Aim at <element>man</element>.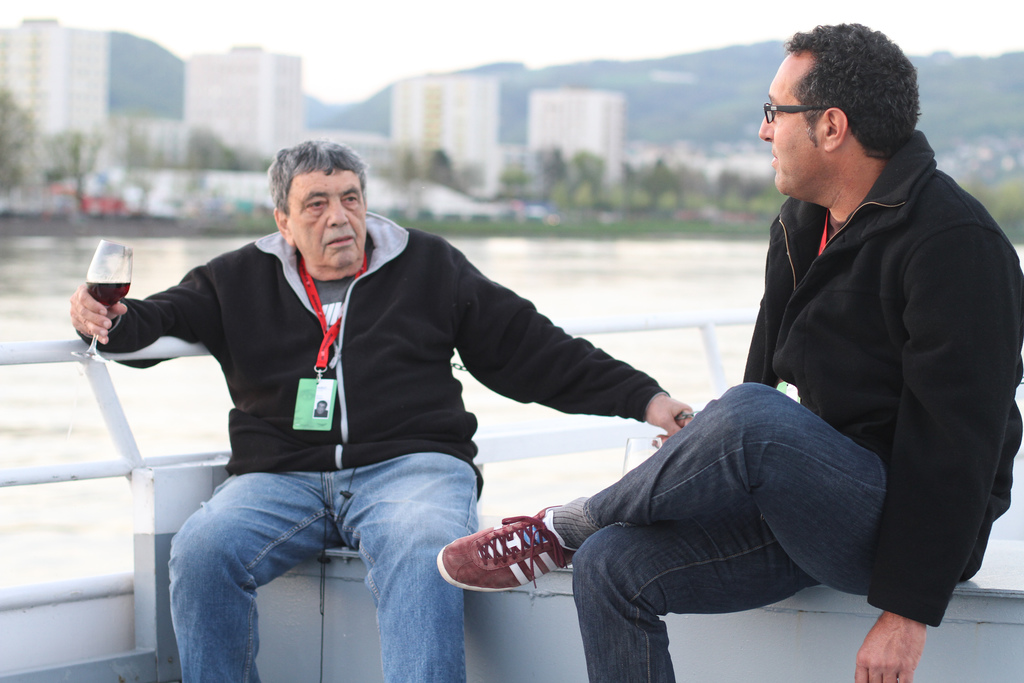
Aimed at 439,22,1023,682.
